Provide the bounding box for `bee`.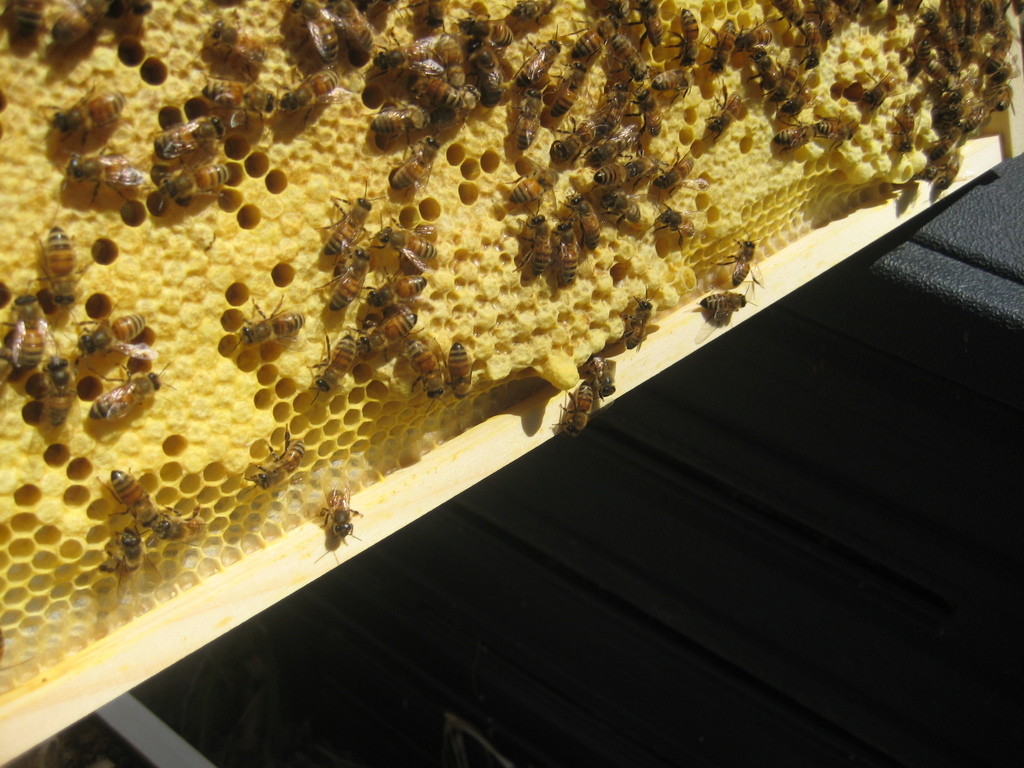
88,368,161,422.
